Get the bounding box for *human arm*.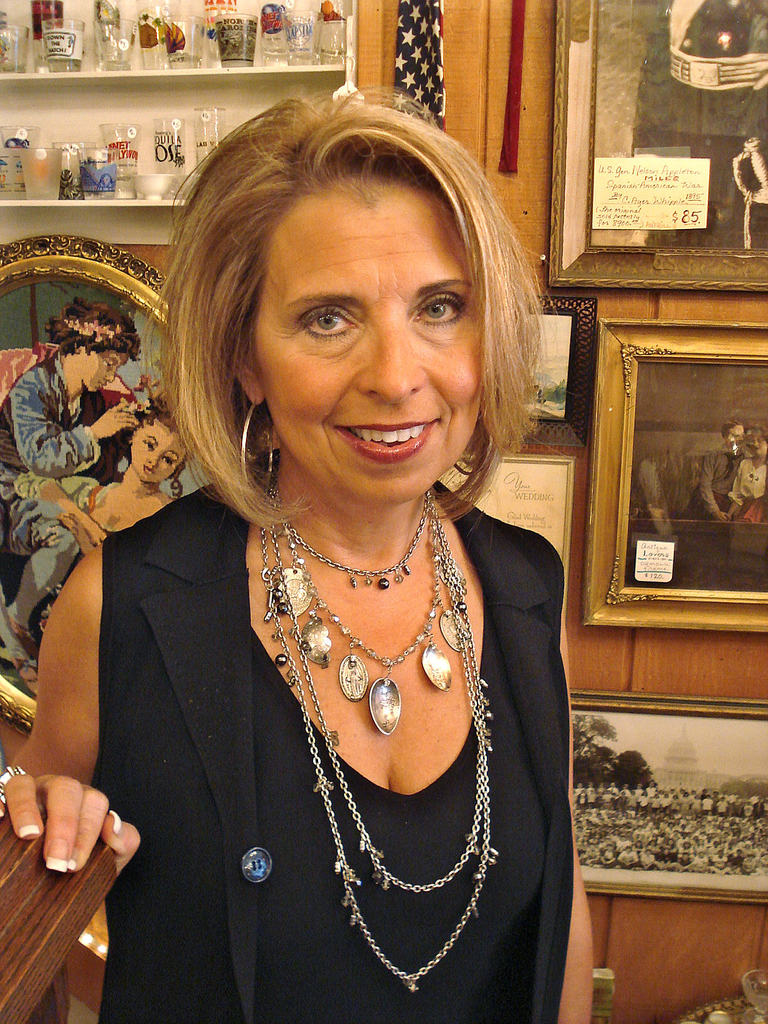
box(700, 454, 728, 524).
